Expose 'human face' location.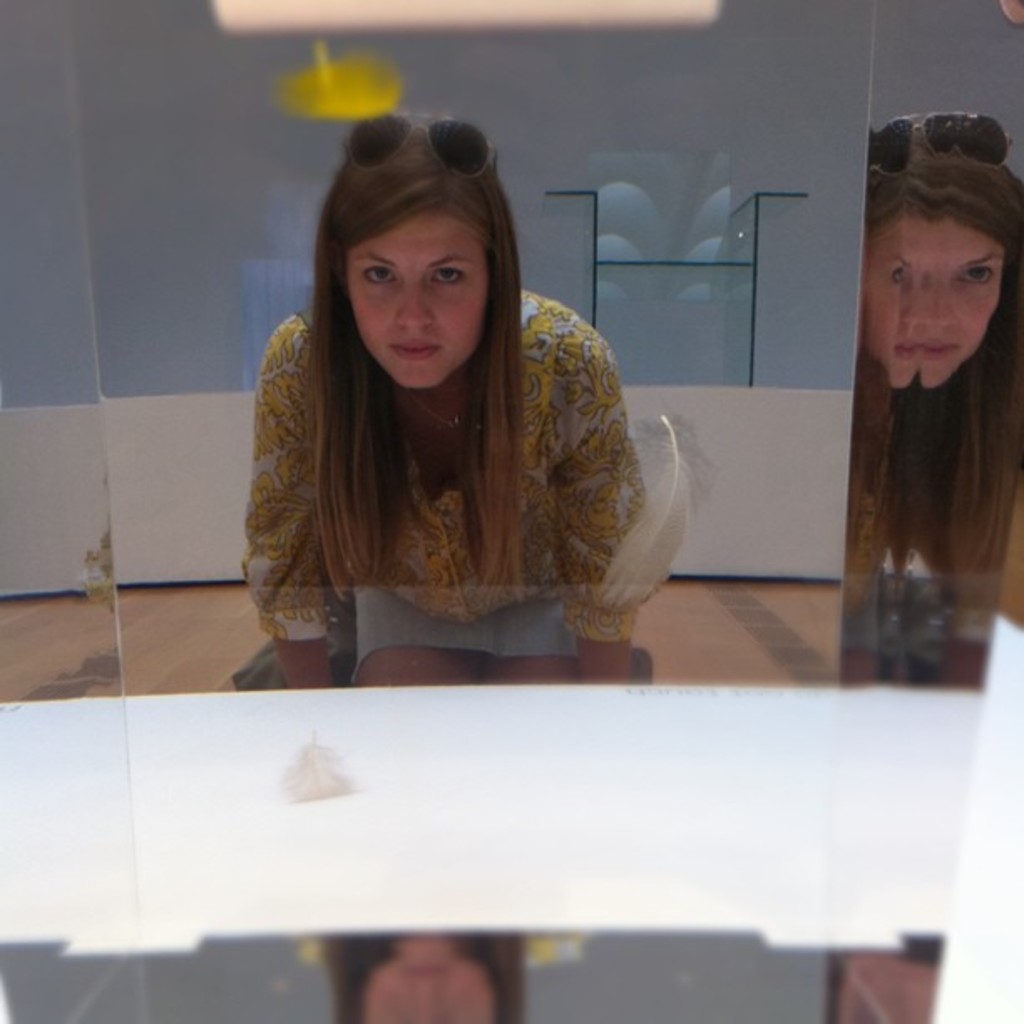
Exposed at rect(860, 212, 1002, 387).
